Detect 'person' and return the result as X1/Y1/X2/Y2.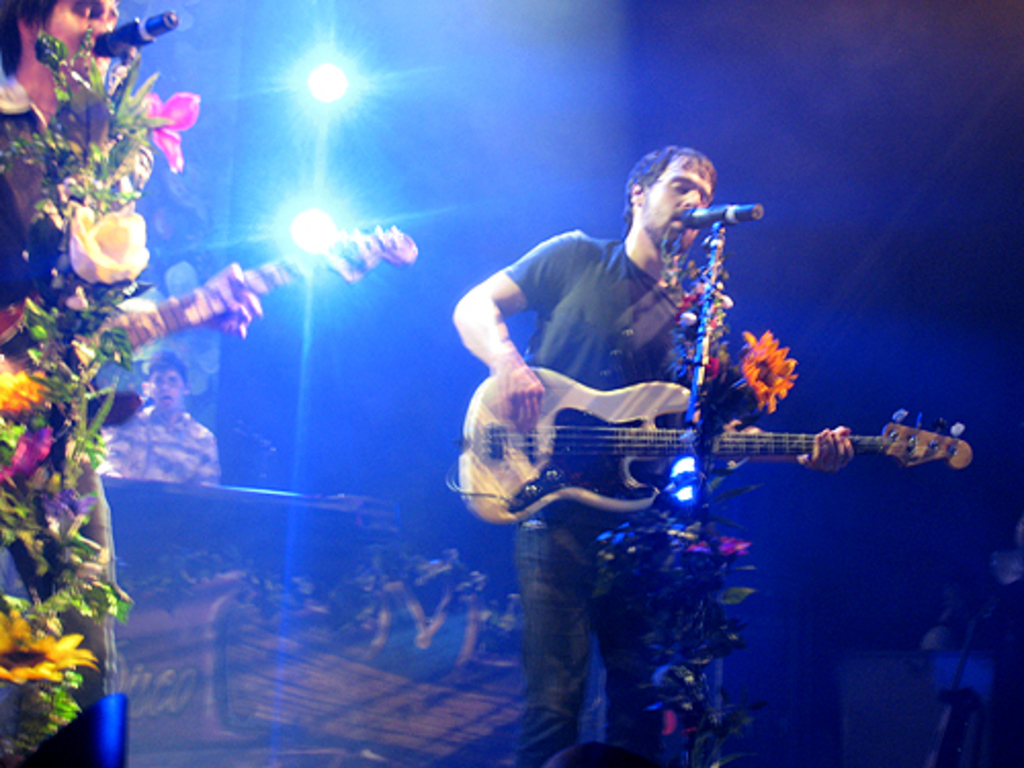
414/174/760/559.
